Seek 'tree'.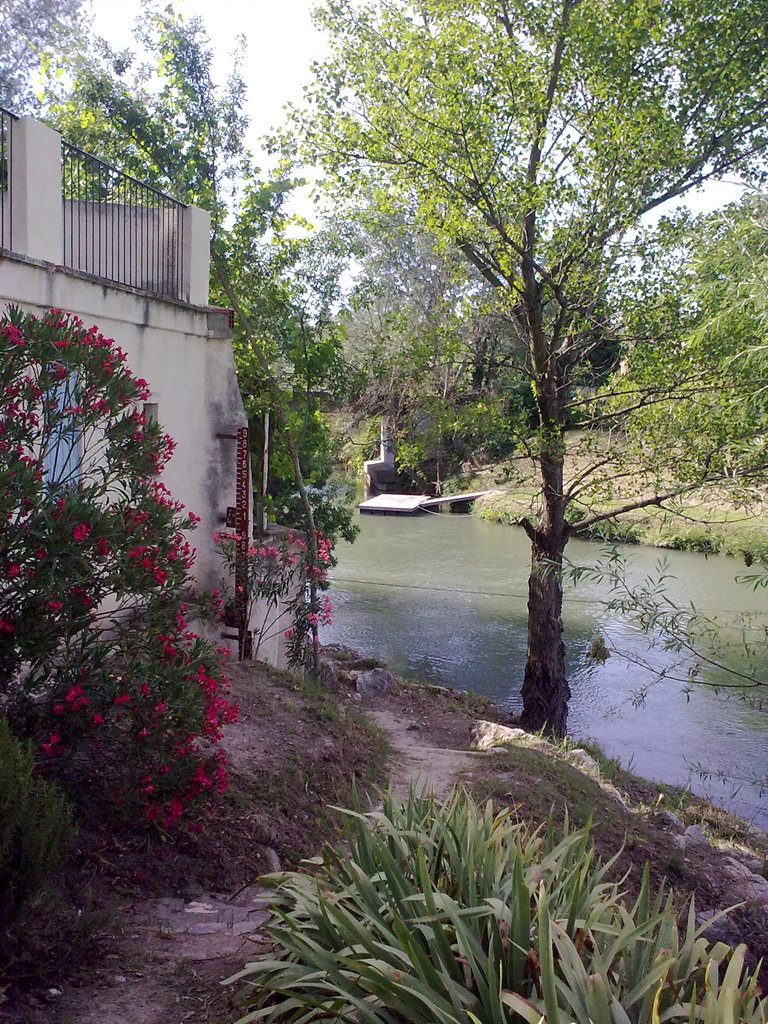
bbox(0, 0, 401, 688).
